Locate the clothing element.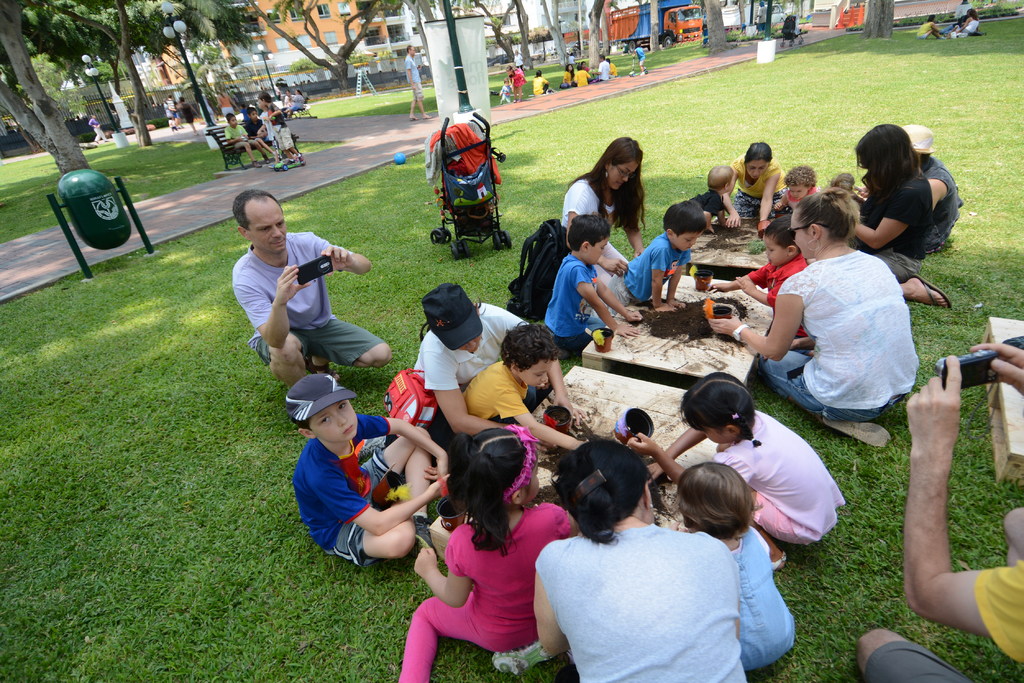
Element bbox: (543,250,606,353).
